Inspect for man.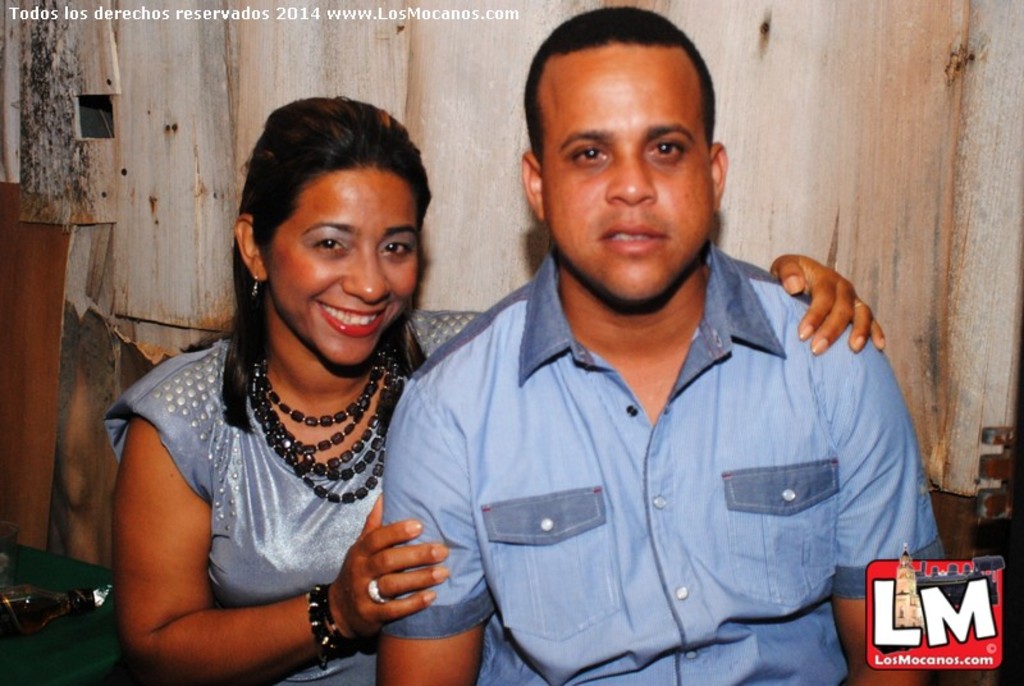
Inspection: bbox=(339, 23, 945, 666).
